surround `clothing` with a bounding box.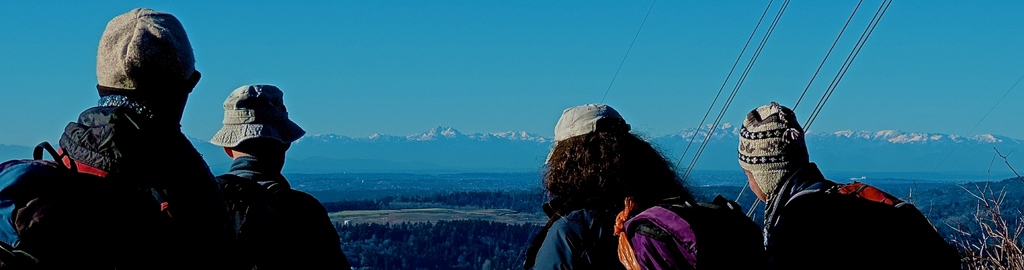
x1=534 y1=196 x2=693 y2=269.
